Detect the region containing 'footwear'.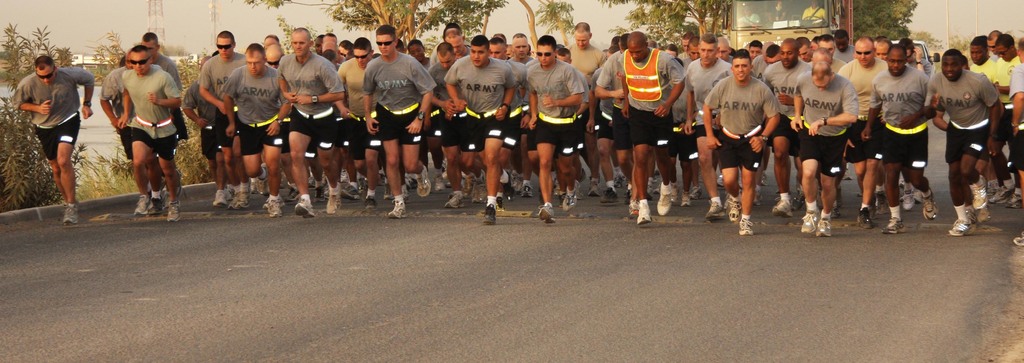
x1=256 y1=164 x2=270 y2=196.
